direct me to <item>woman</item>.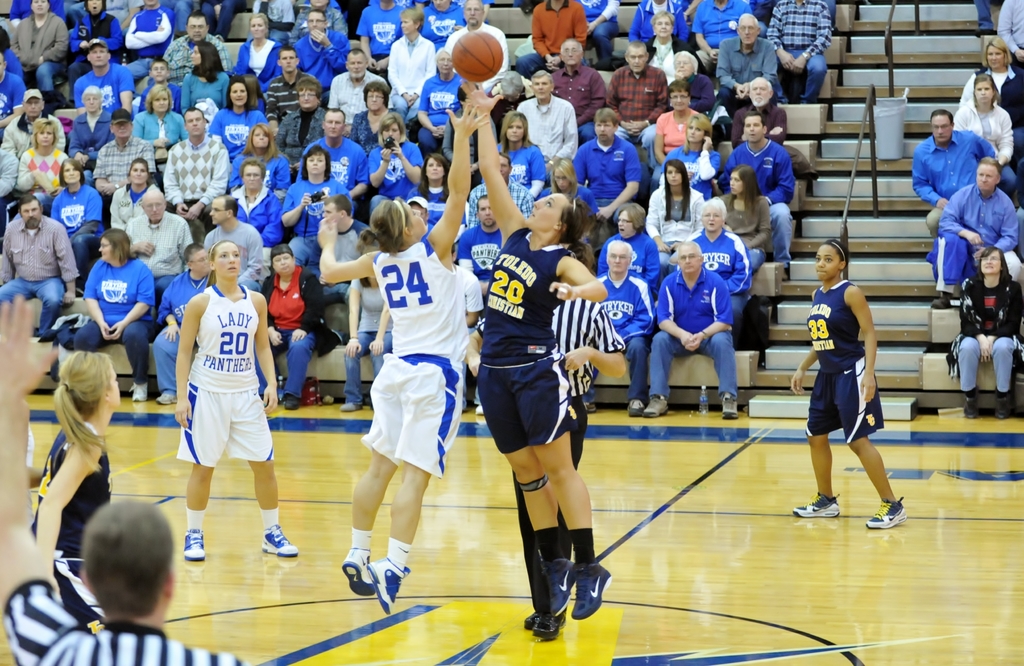
Direction: <box>487,108,545,192</box>.
